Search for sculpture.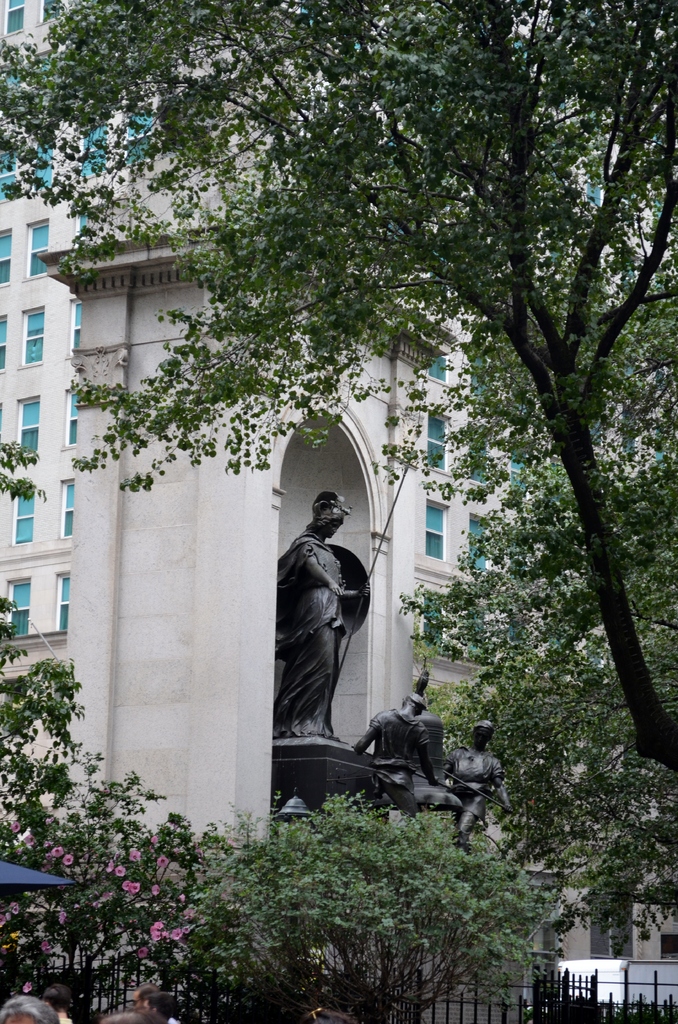
Found at x1=264, y1=482, x2=525, y2=825.
